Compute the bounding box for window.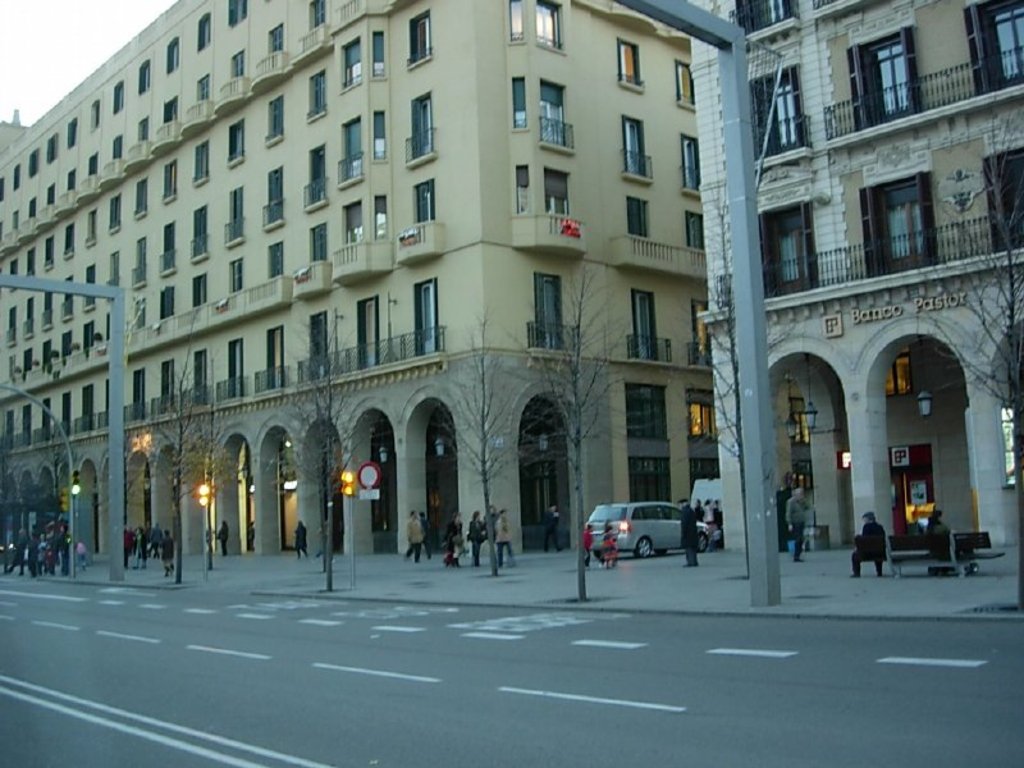
crop(672, 55, 698, 105).
